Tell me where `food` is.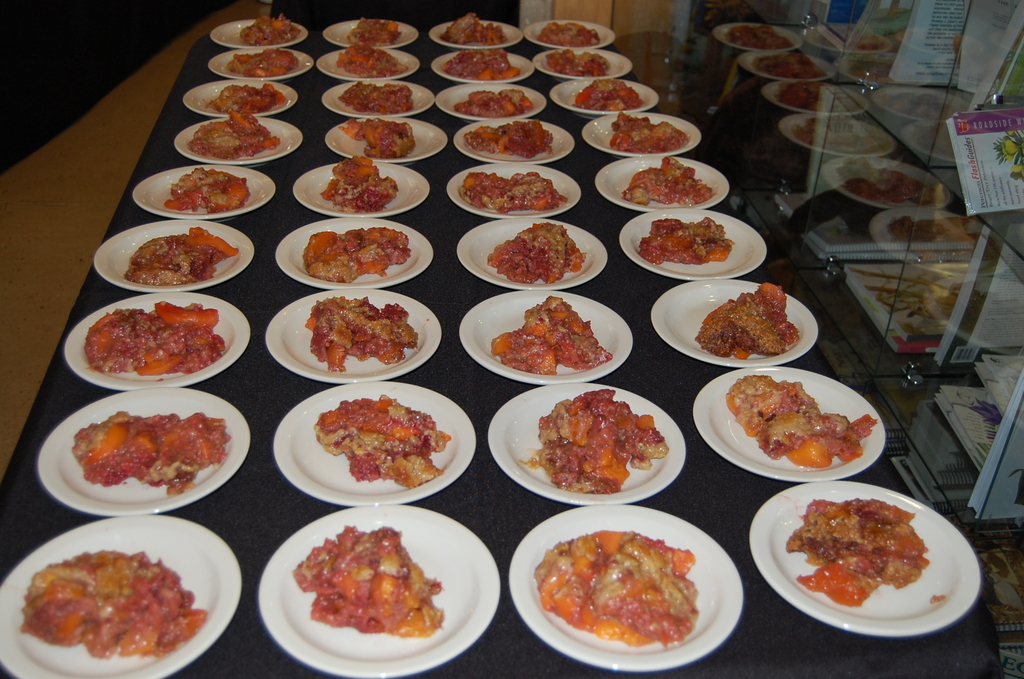
`food` is at BBox(541, 43, 639, 79).
